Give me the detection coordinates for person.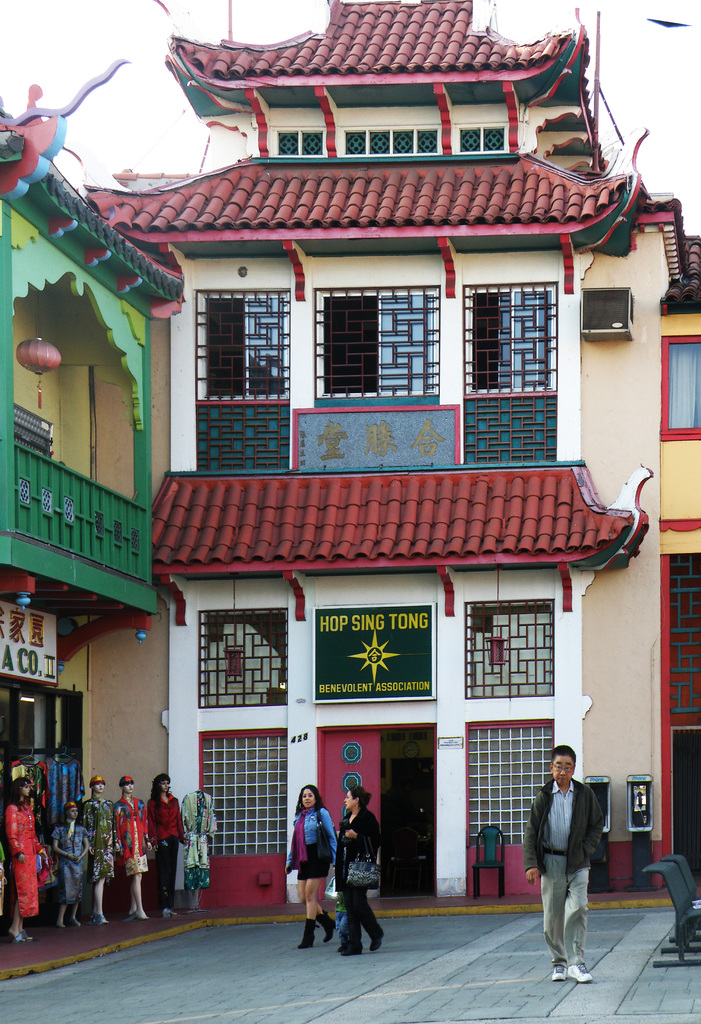
<region>1, 775, 51, 940</region>.
